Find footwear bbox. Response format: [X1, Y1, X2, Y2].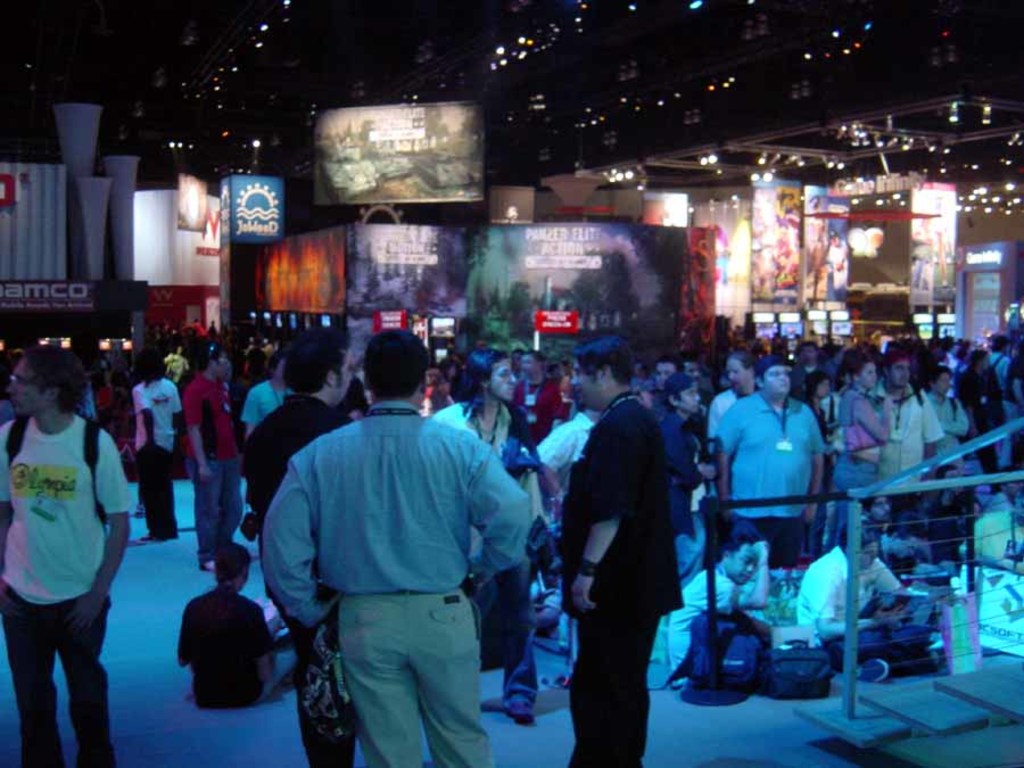
[536, 671, 573, 692].
